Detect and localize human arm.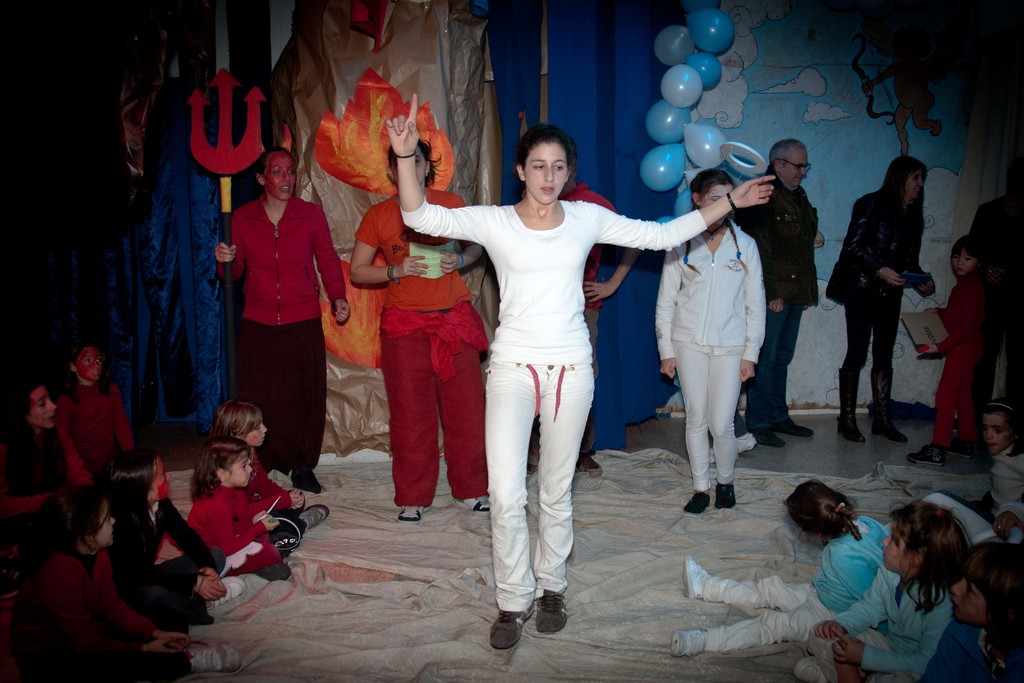
Localized at x1=863, y1=63, x2=893, y2=94.
